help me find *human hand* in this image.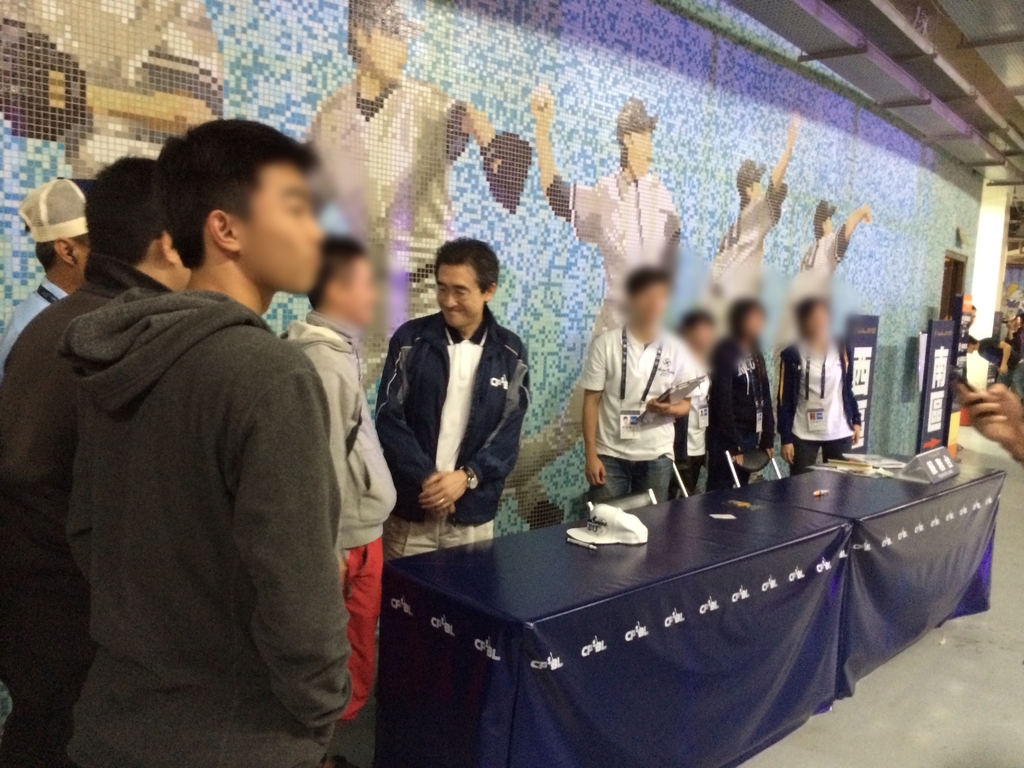
Found it: {"x1": 584, "y1": 452, "x2": 607, "y2": 490}.
